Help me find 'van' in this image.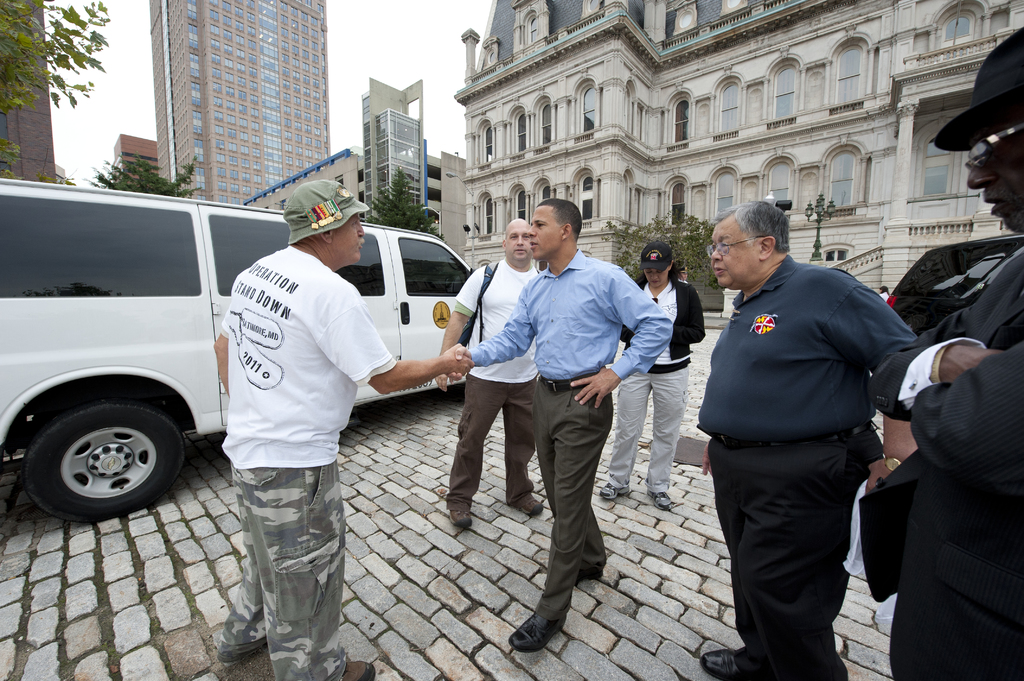
Found it: 0,173,479,524.
